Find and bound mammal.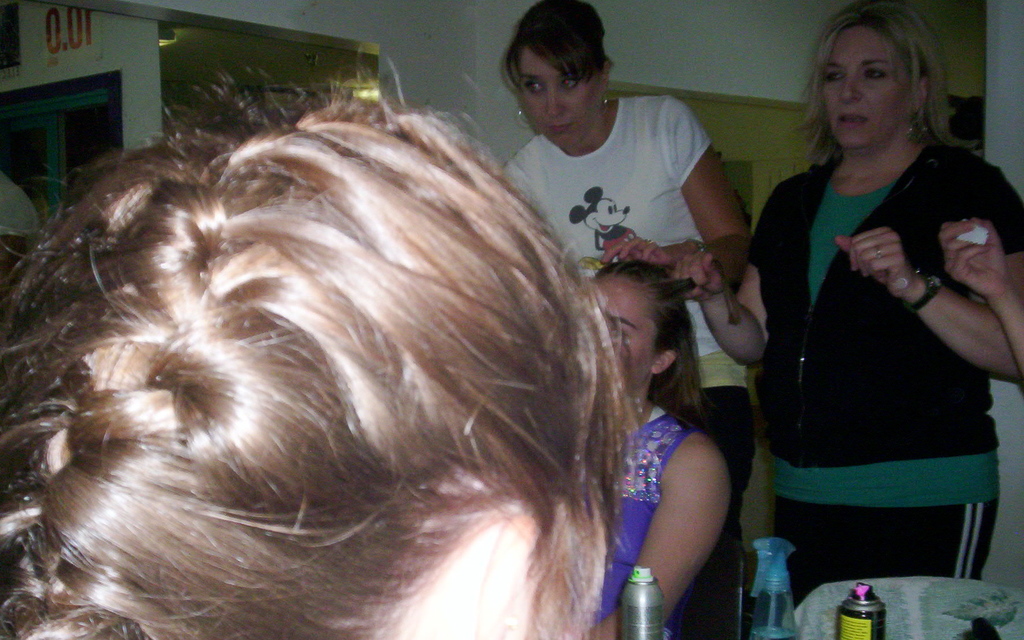
Bound: (686,195,760,615).
